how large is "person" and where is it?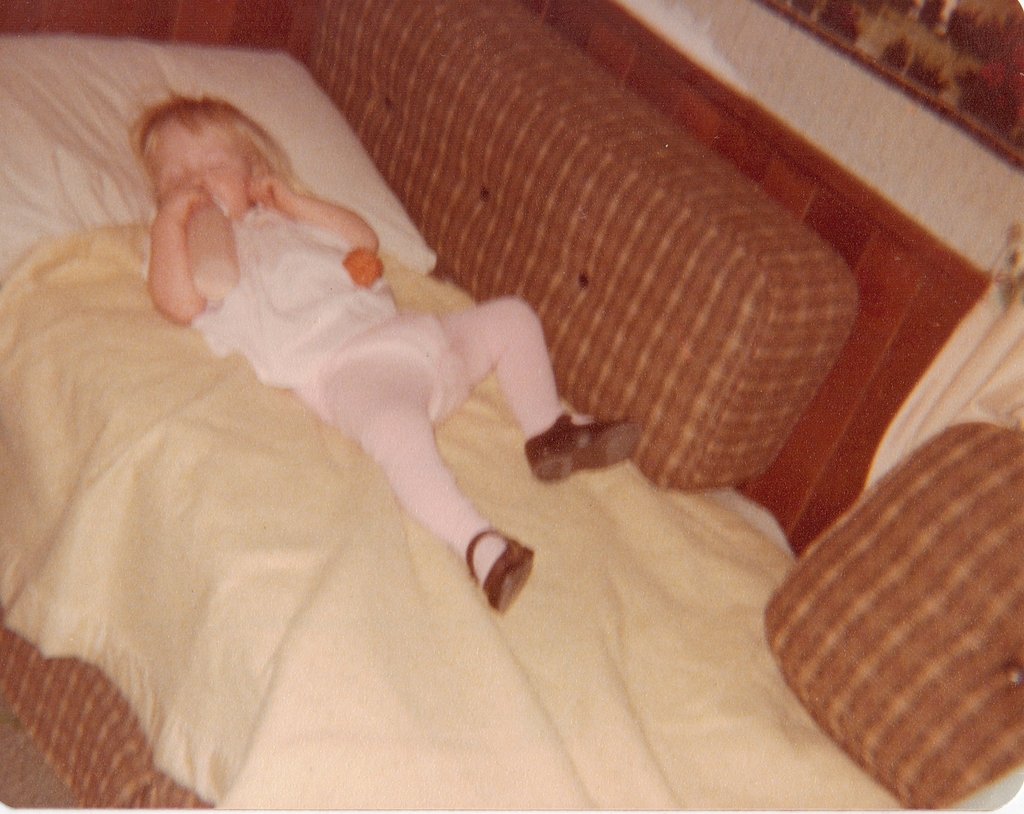
Bounding box: bbox(124, 94, 646, 625).
